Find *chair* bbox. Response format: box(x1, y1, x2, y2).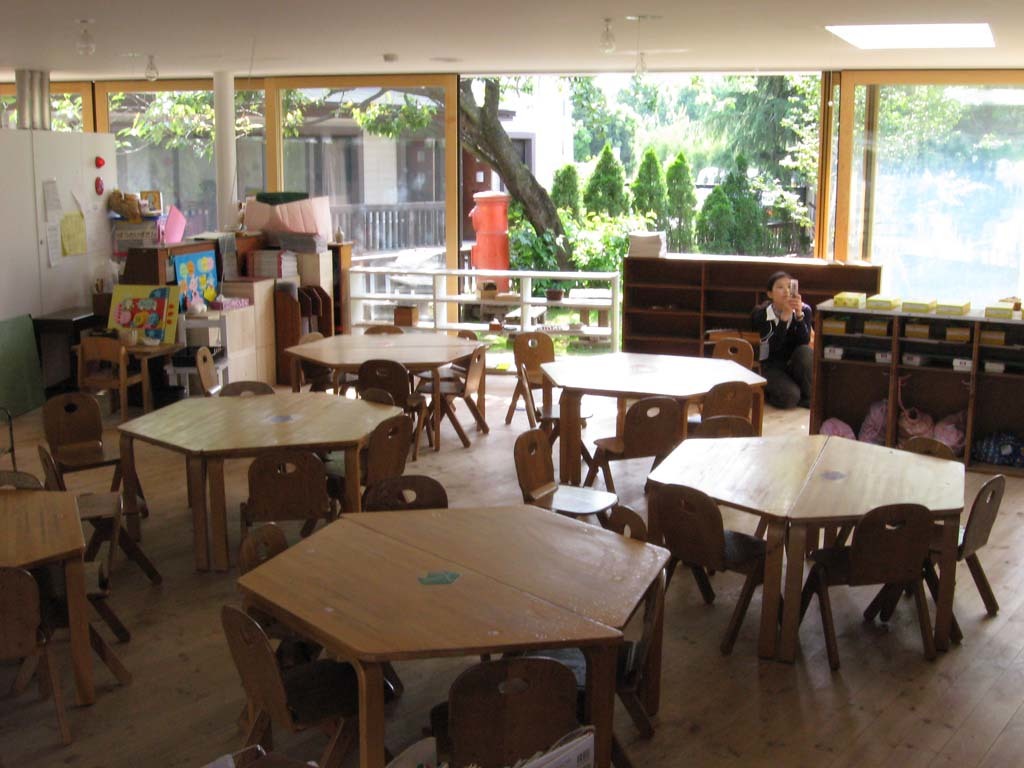
box(186, 344, 272, 397).
